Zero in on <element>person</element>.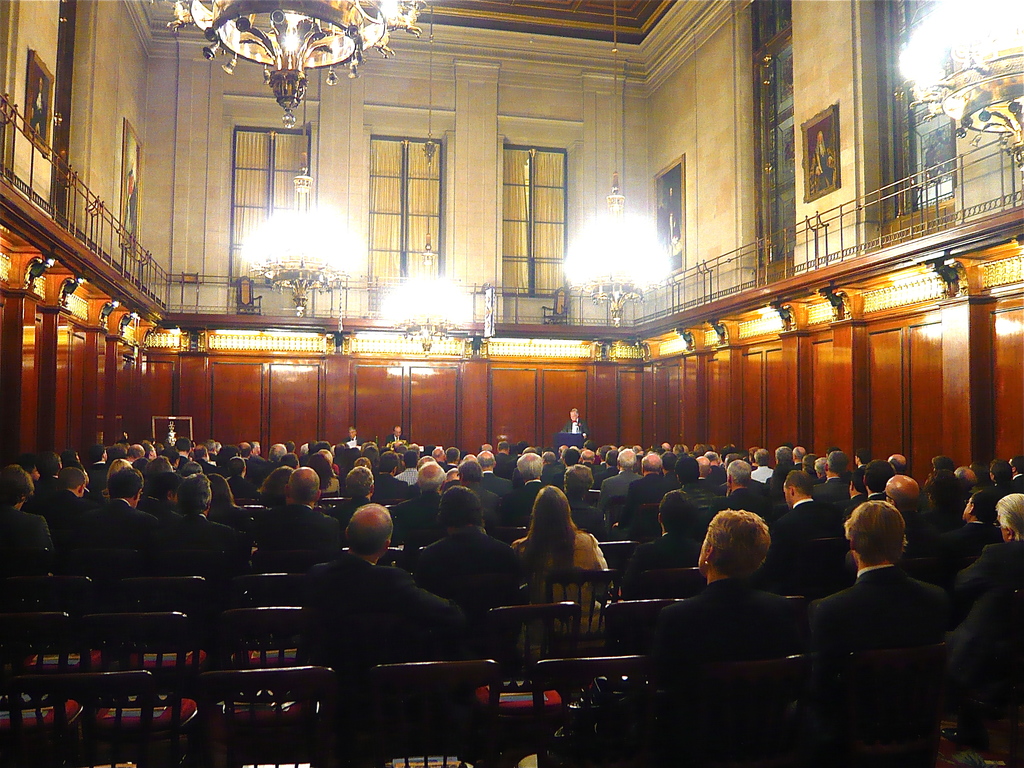
Zeroed in: locate(557, 408, 592, 437).
